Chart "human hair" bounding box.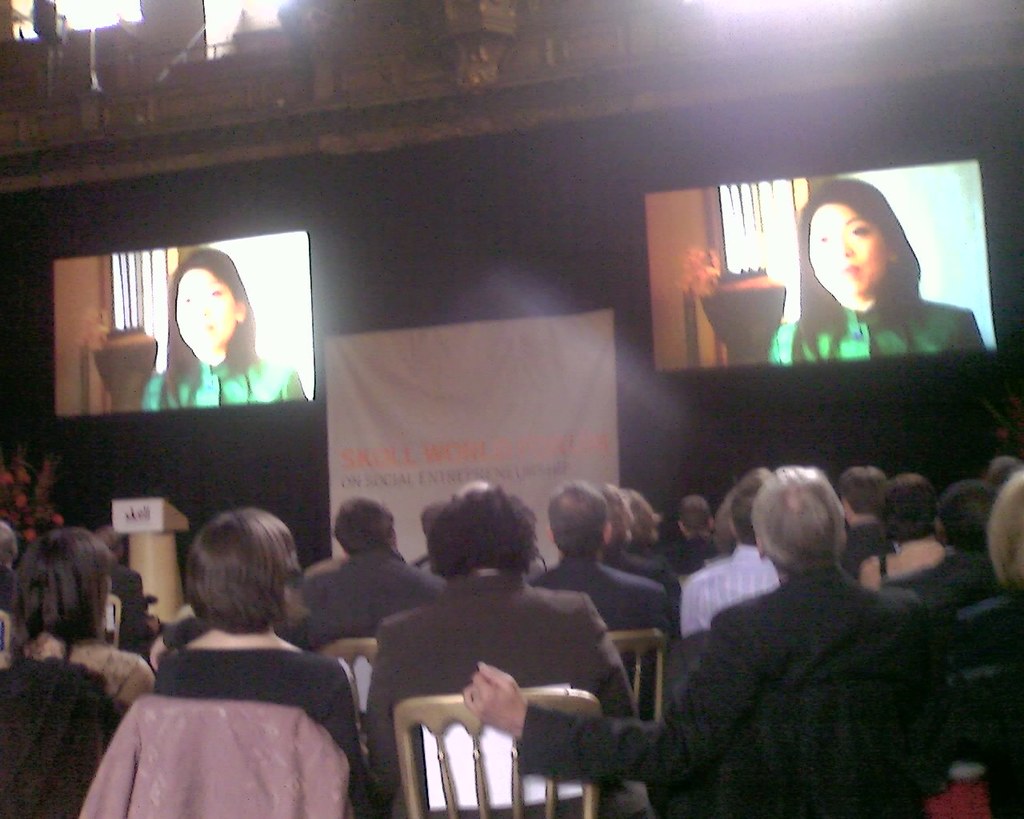
Charted: [428,481,538,575].
